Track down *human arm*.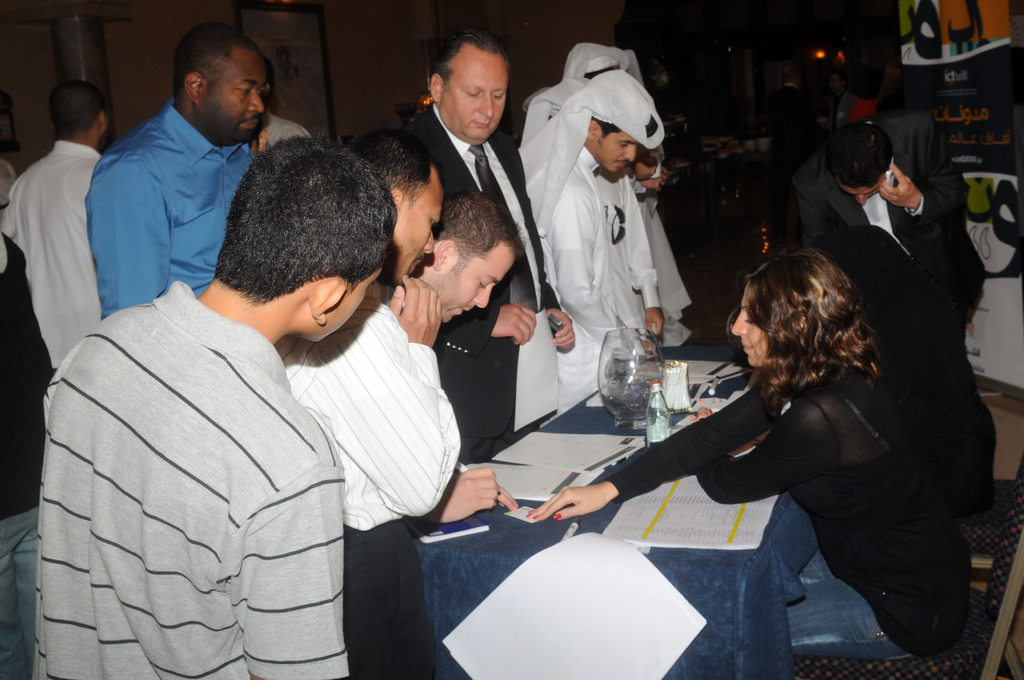
Tracked to Rect(788, 162, 830, 247).
